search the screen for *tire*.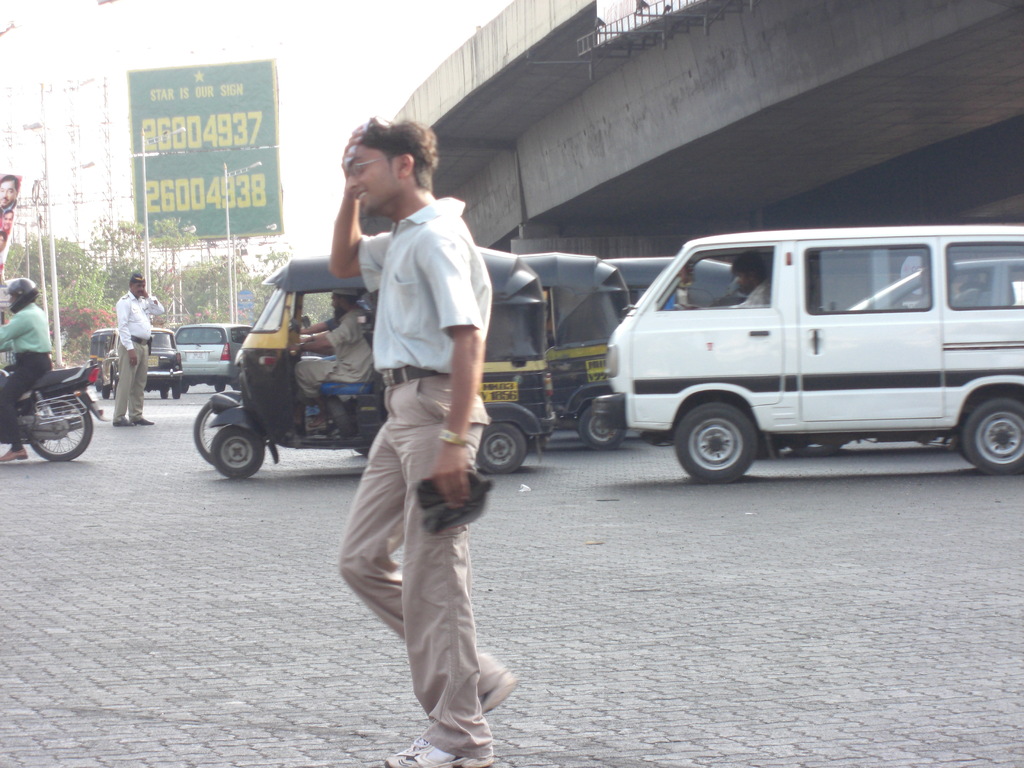
Found at 28, 394, 96, 460.
